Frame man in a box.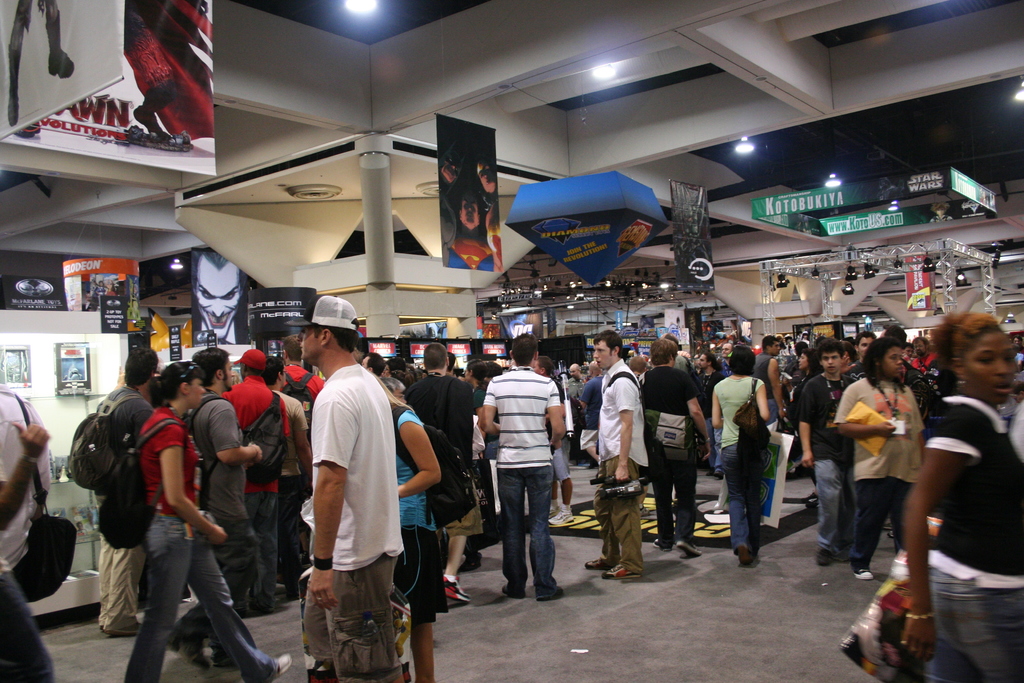
[left=284, top=334, right=323, bottom=410].
